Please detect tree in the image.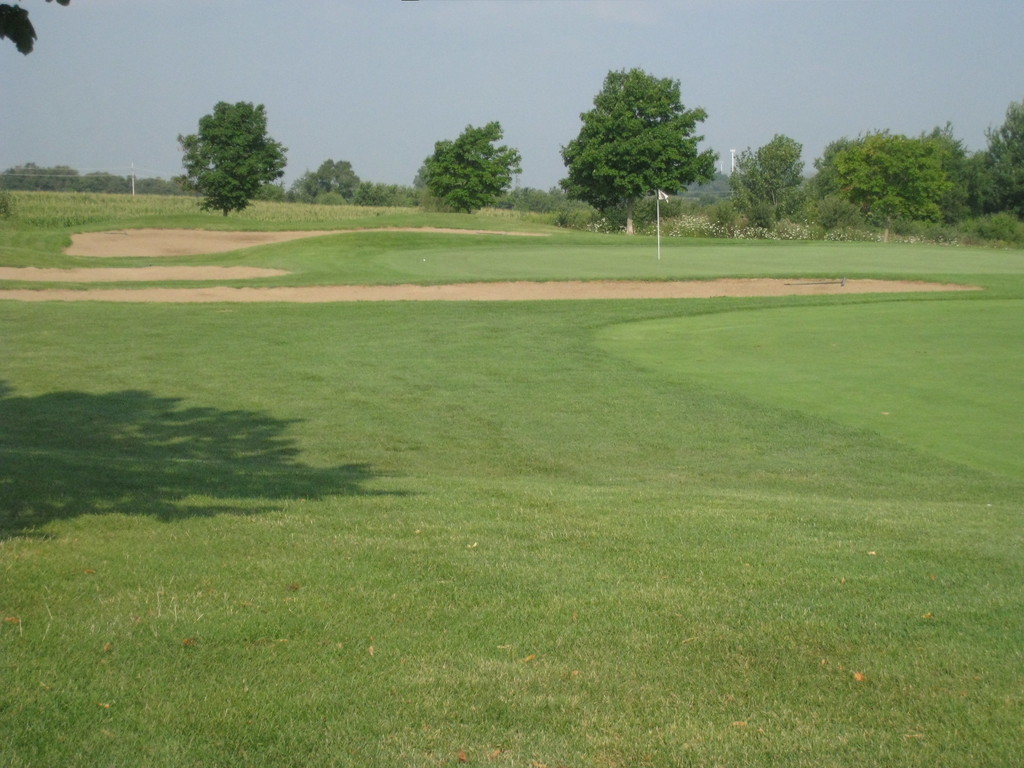
detection(415, 125, 522, 212).
